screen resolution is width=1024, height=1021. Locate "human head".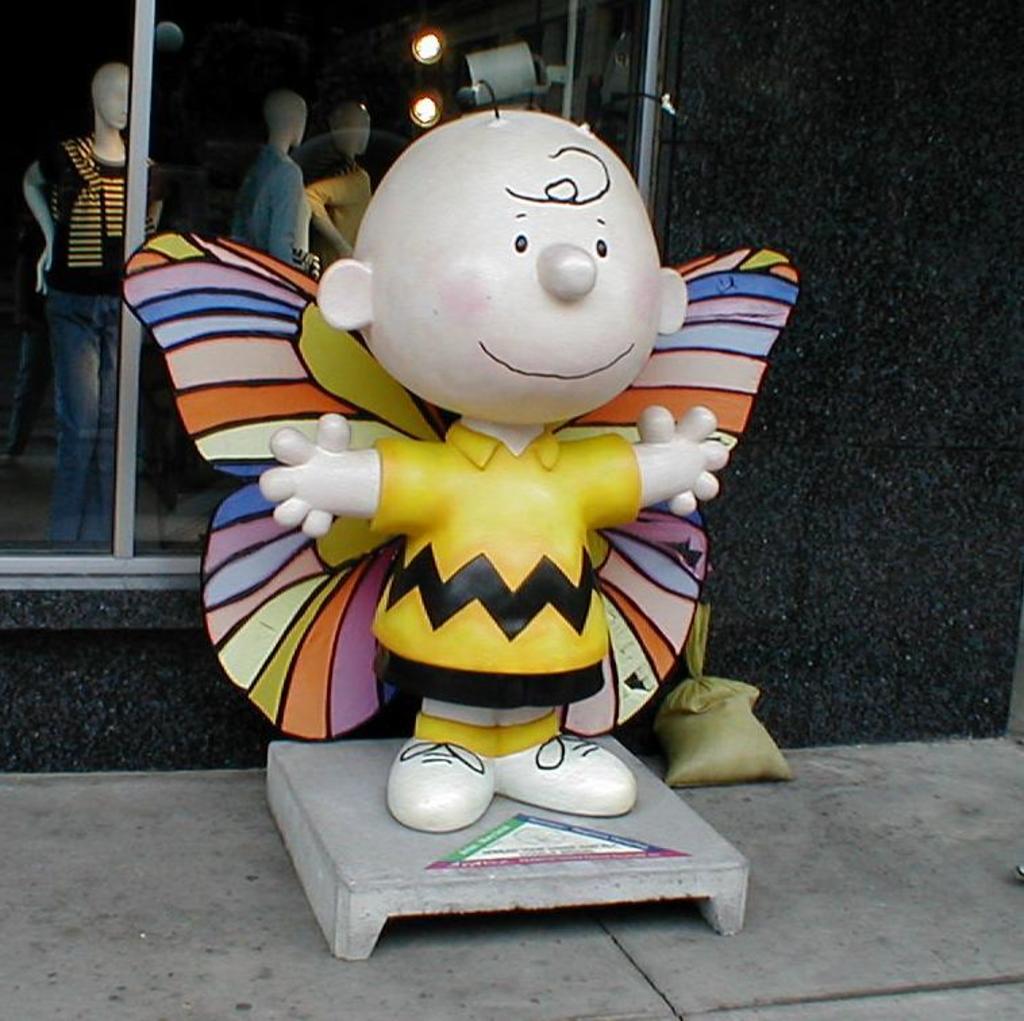
(left=91, top=62, right=126, bottom=130).
